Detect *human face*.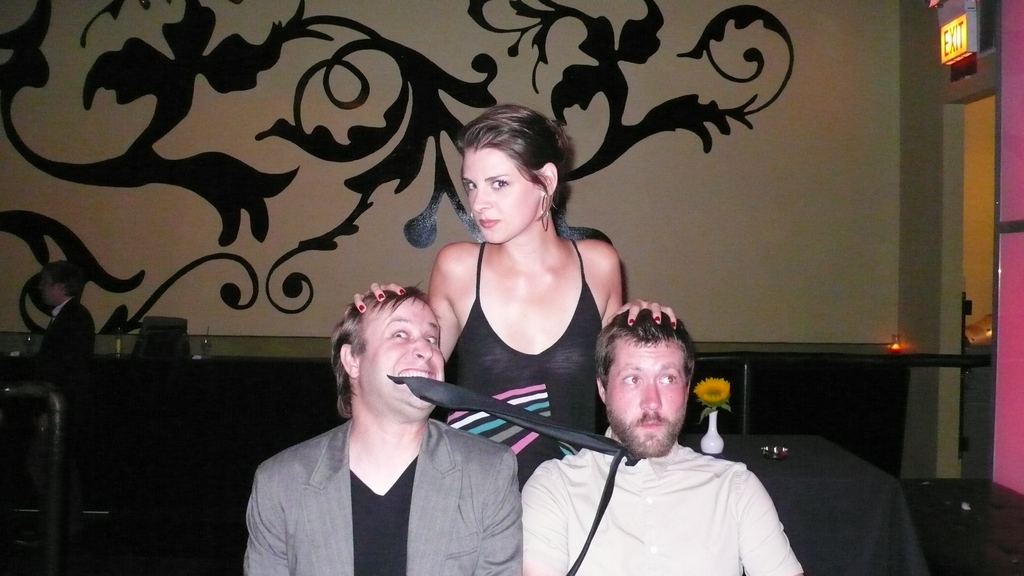
Detected at <region>461, 146, 545, 246</region>.
